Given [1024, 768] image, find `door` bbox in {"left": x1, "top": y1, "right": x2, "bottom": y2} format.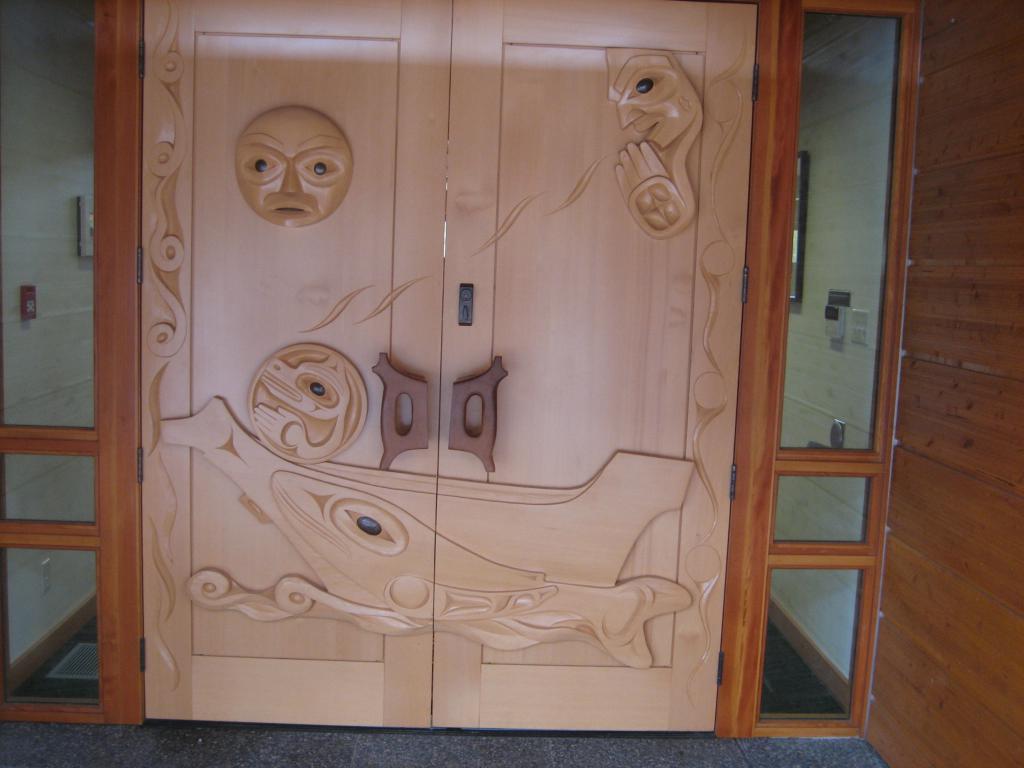
{"left": 85, "top": 0, "right": 806, "bottom": 729}.
